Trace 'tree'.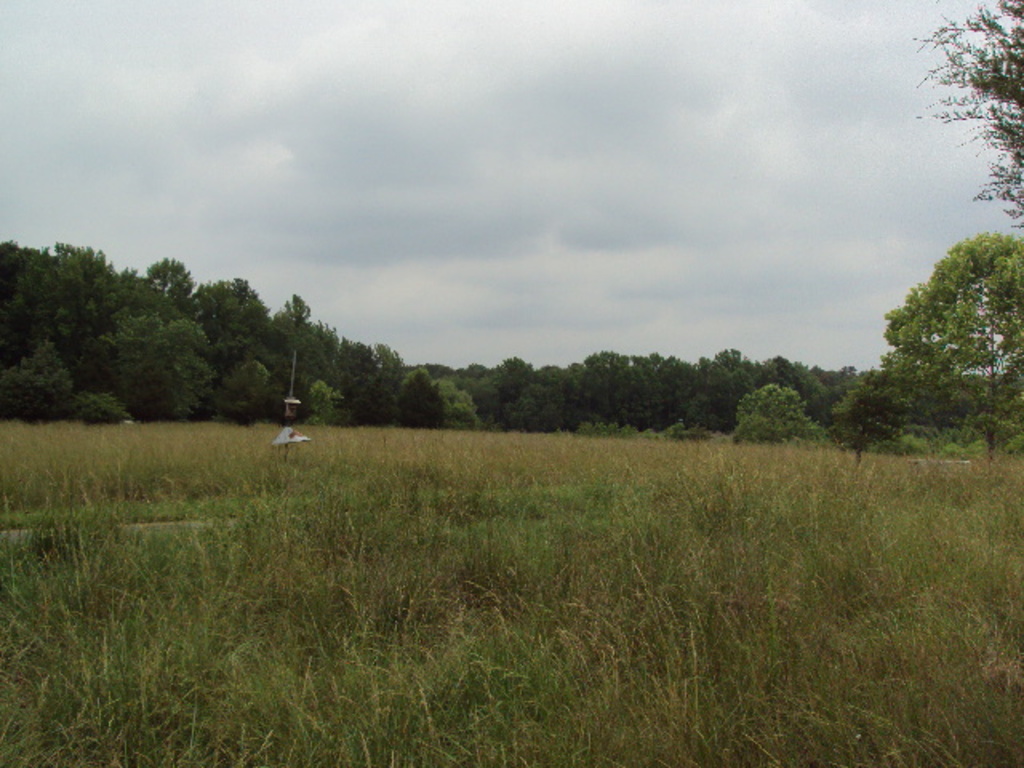
Traced to 486:0:1022:462.
